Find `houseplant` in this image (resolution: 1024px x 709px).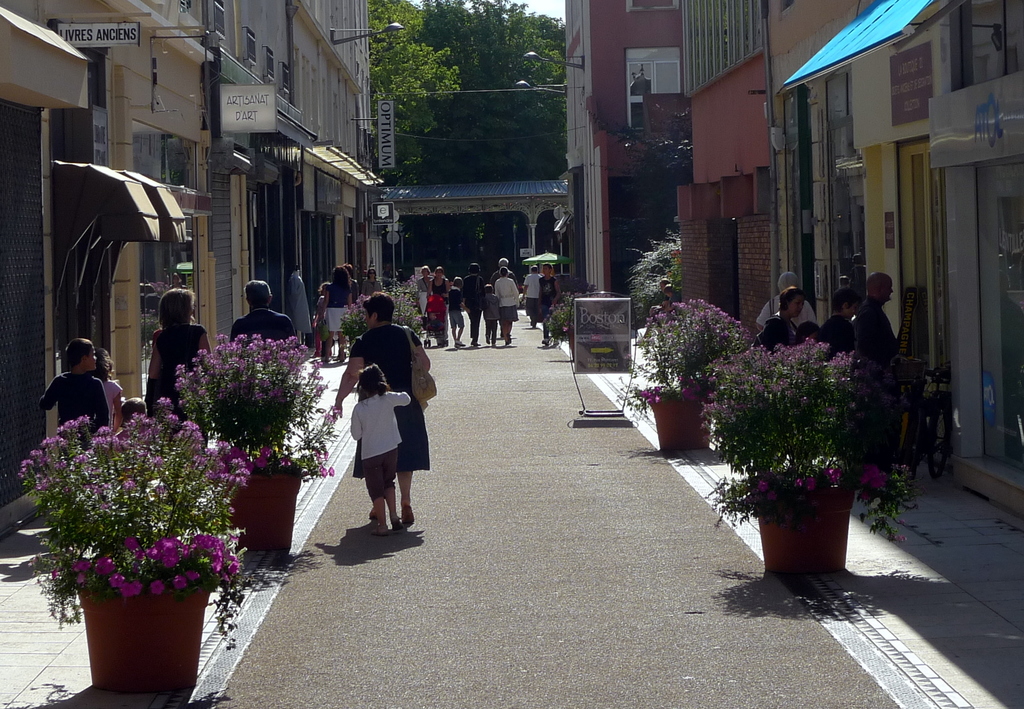
<region>341, 281, 431, 382</region>.
